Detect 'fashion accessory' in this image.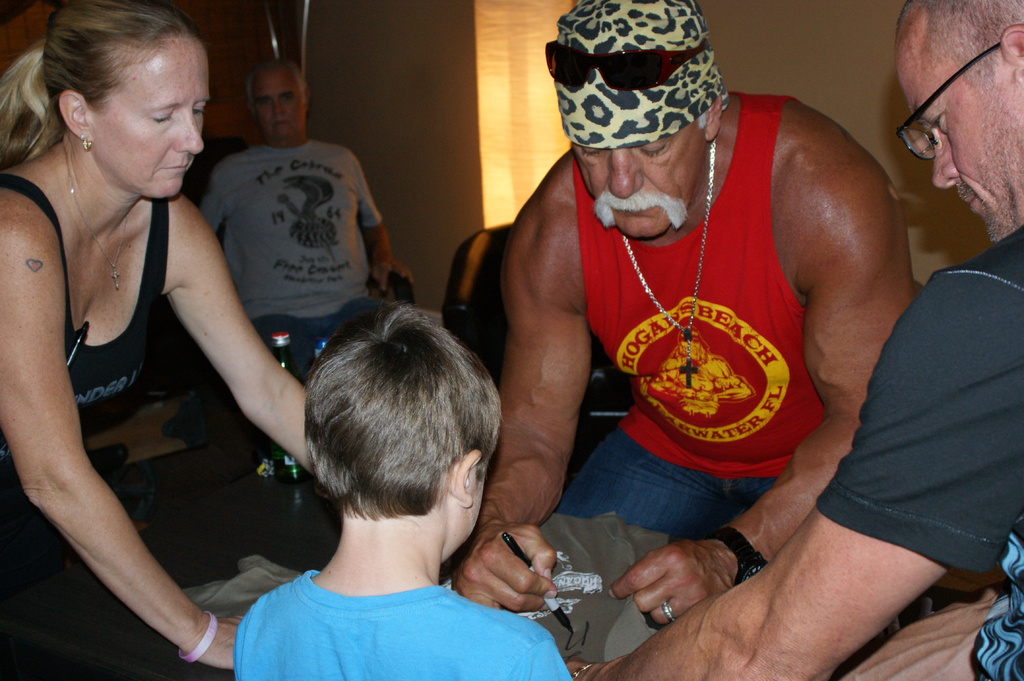
Detection: 81, 137, 90, 152.
